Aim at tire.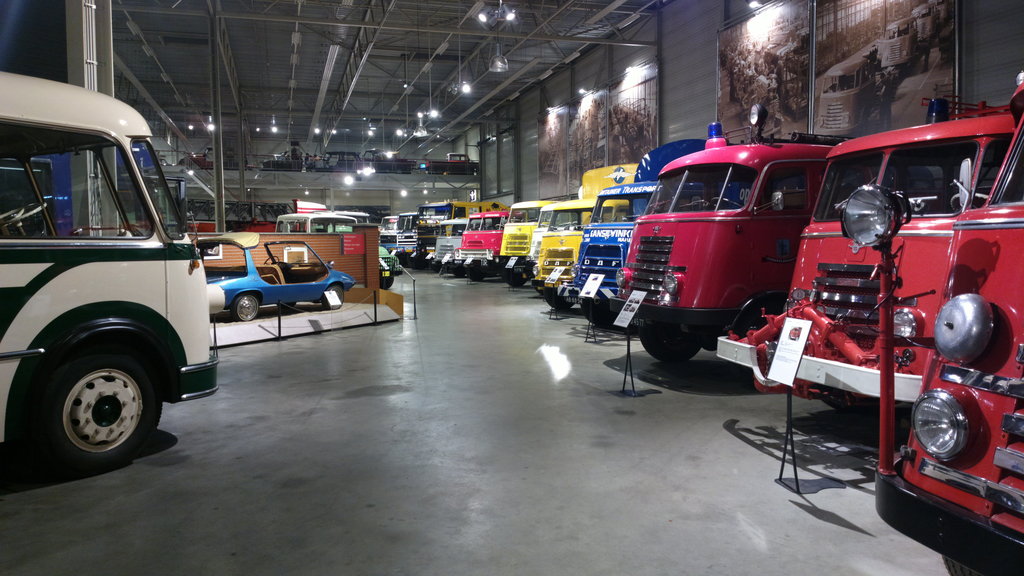
Aimed at 738/308/779/374.
